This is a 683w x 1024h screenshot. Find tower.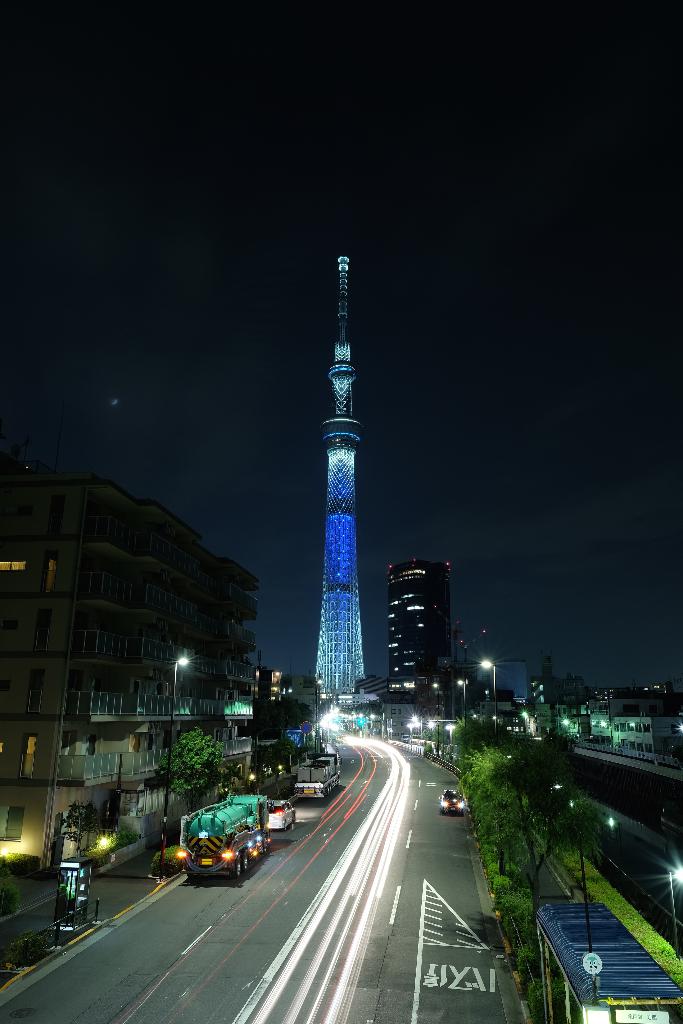
Bounding box: crop(381, 561, 458, 713).
